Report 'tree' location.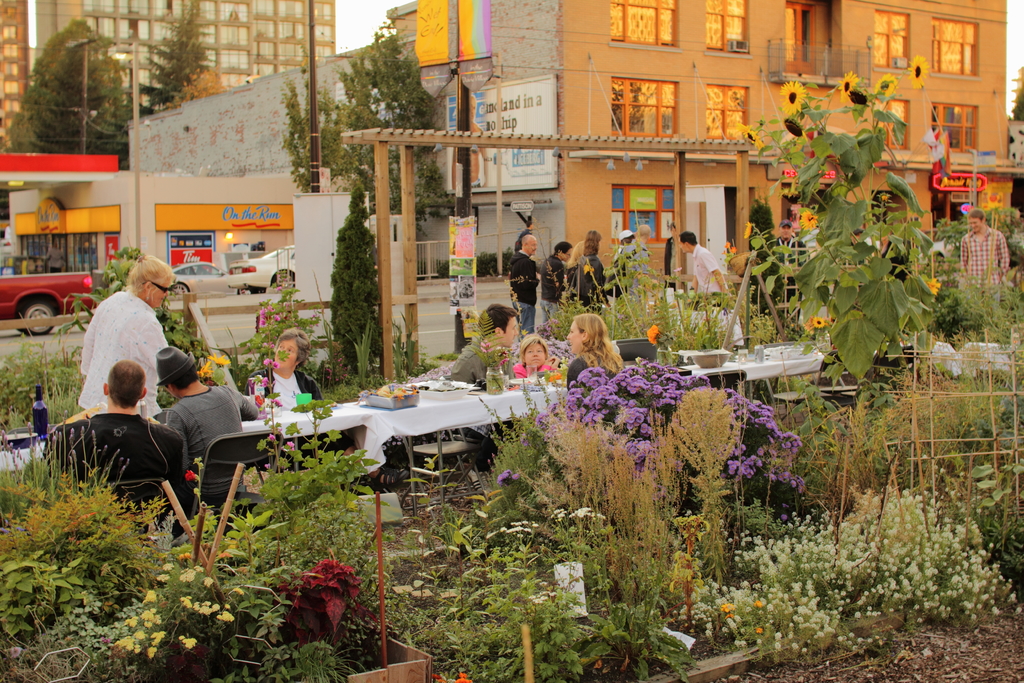
Report: bbox(132, 0, 221, 111).
